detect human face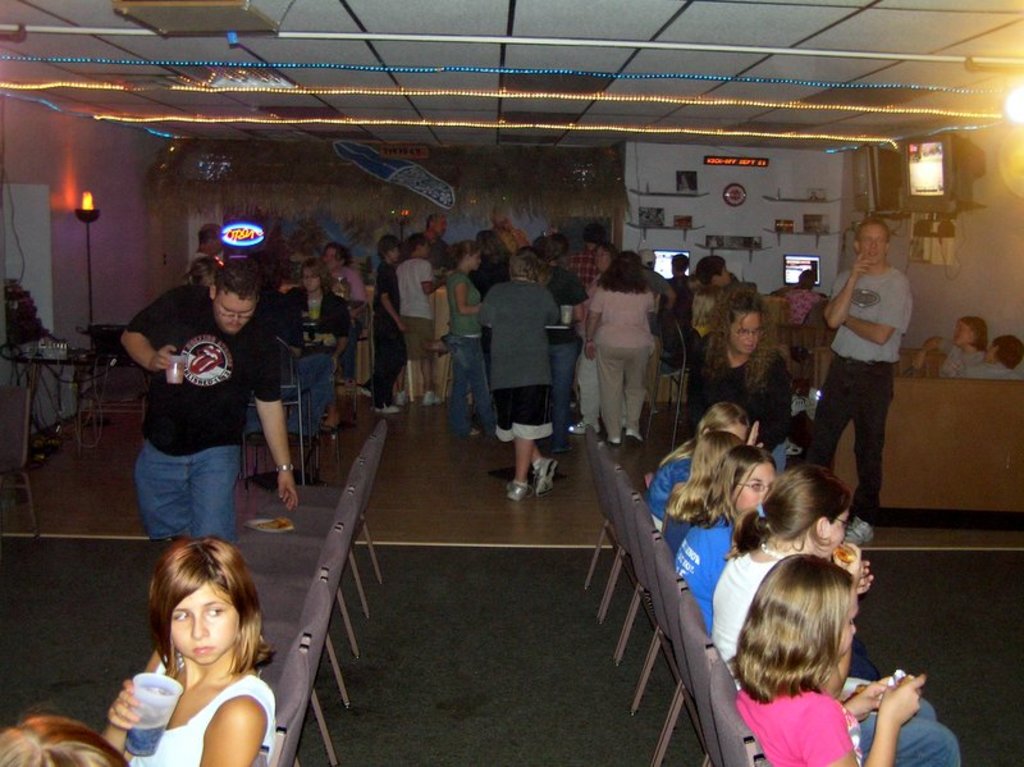
[left=813, top=506, right=854, bottom=560]
